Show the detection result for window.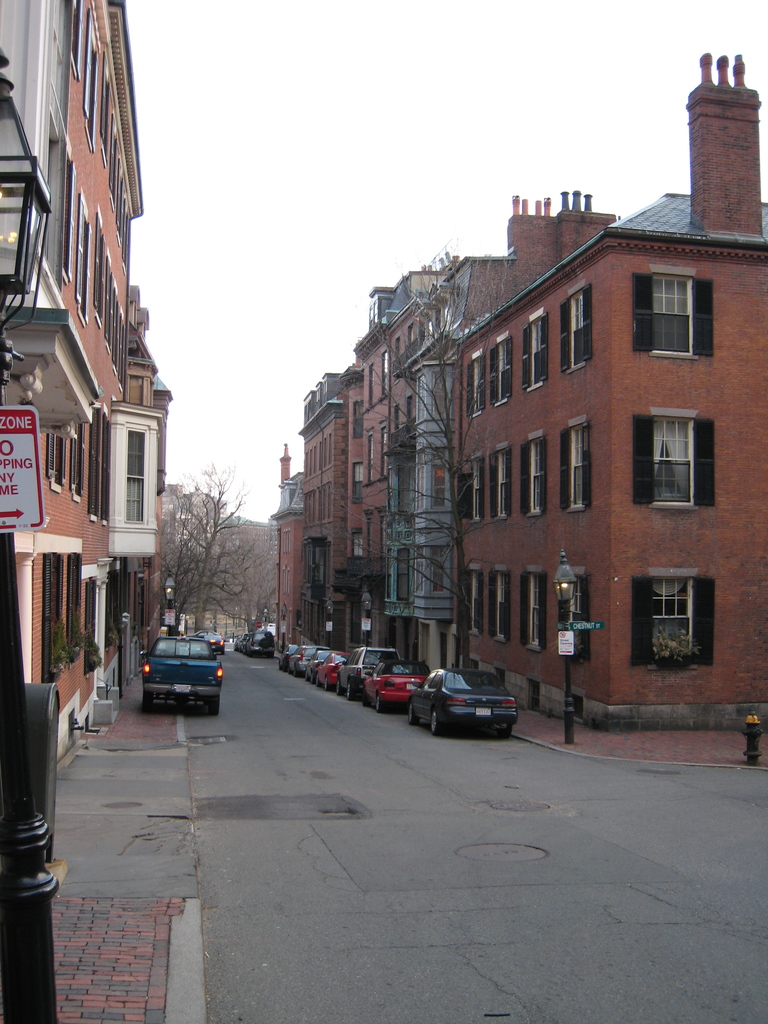
[x1=353, y1=465, x2=361, y2=504].
